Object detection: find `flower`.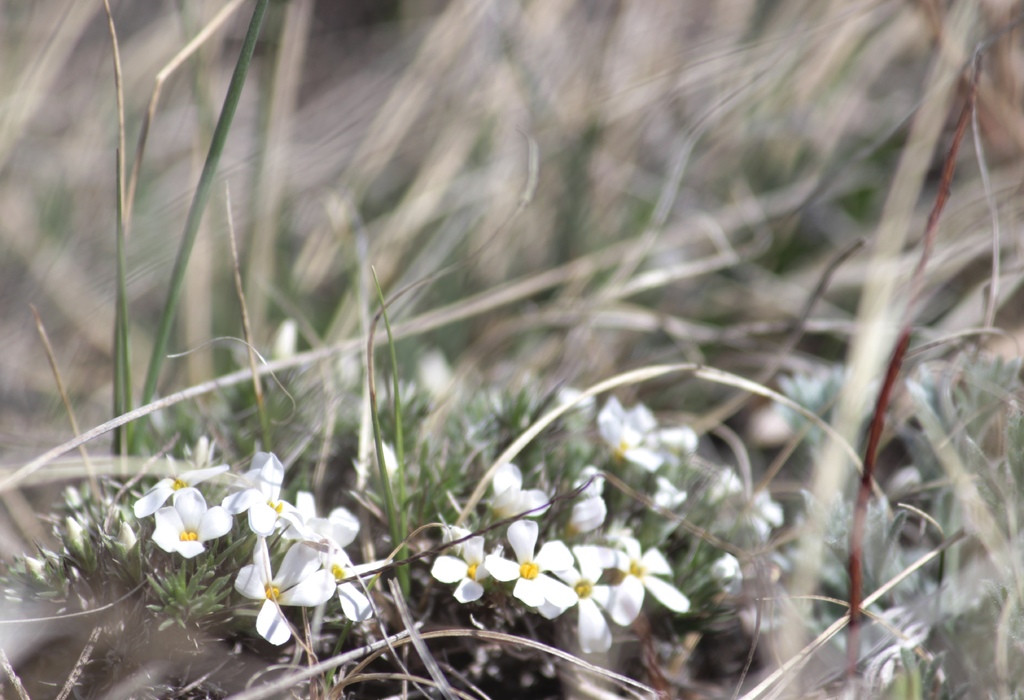
box(163, 442, 227, 485).
